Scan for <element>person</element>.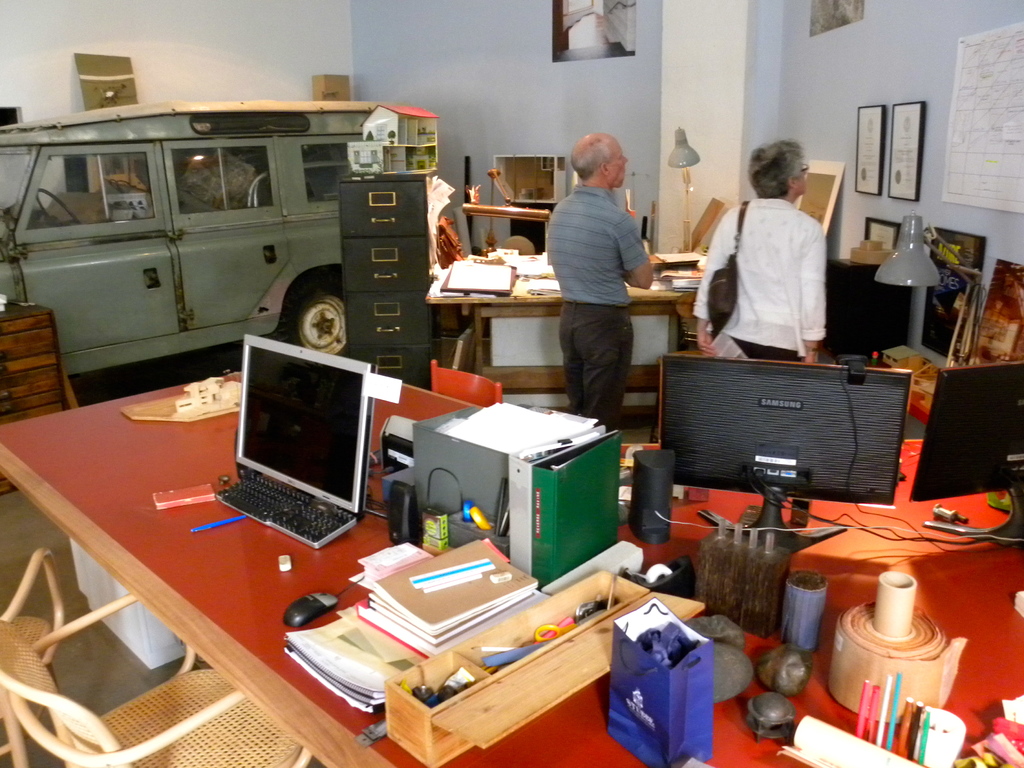
Scan result: <bbox>541, 131, 659, 428</bbox>.
